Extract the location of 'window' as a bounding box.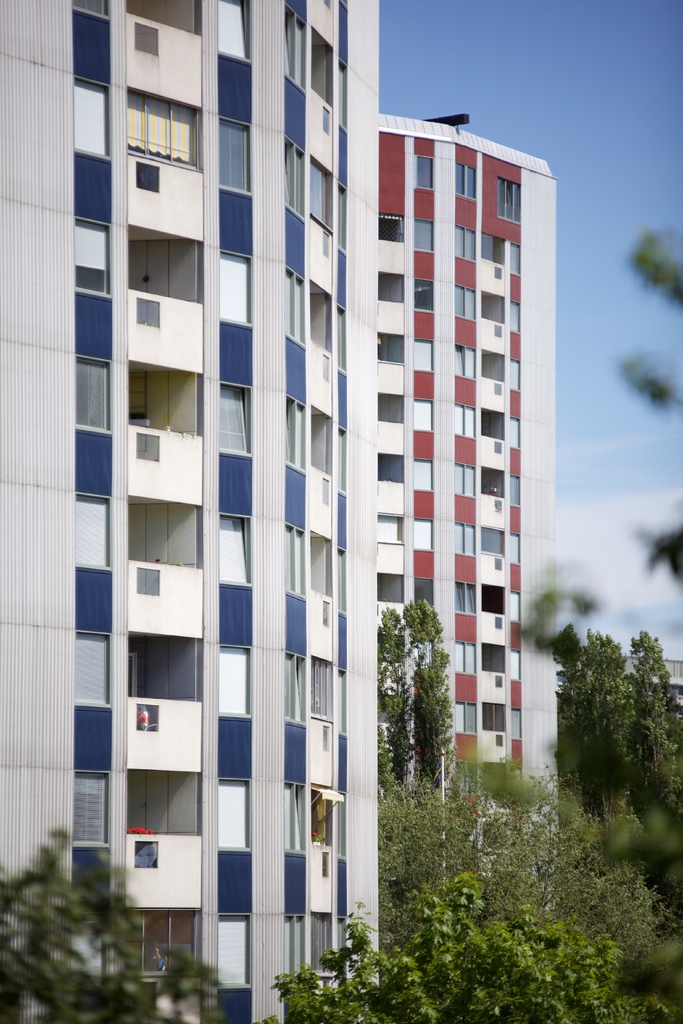
<region>455, 640, 478, 675</region>.
